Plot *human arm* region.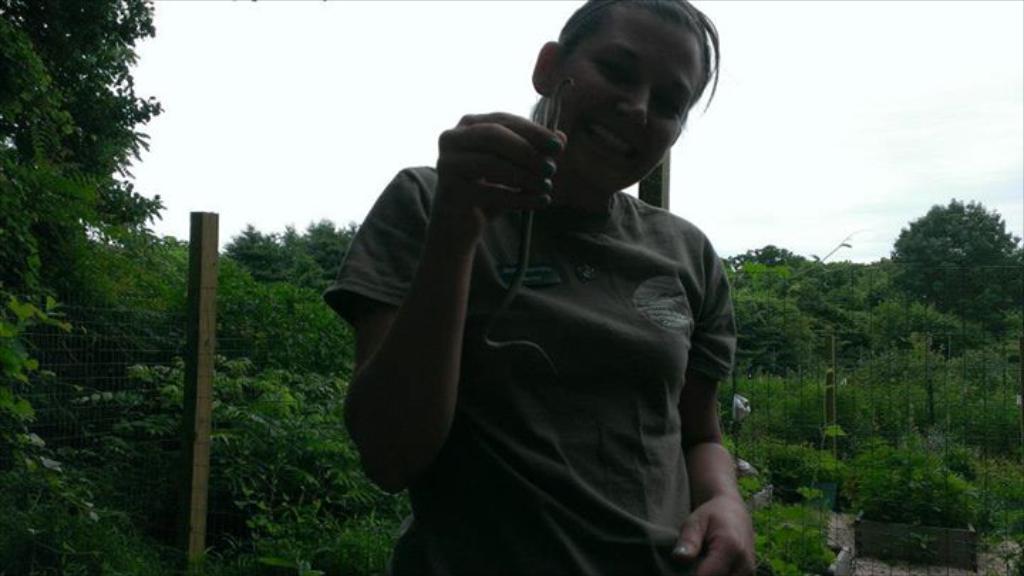
Plotted at rect(337, 134, 535, 521).
